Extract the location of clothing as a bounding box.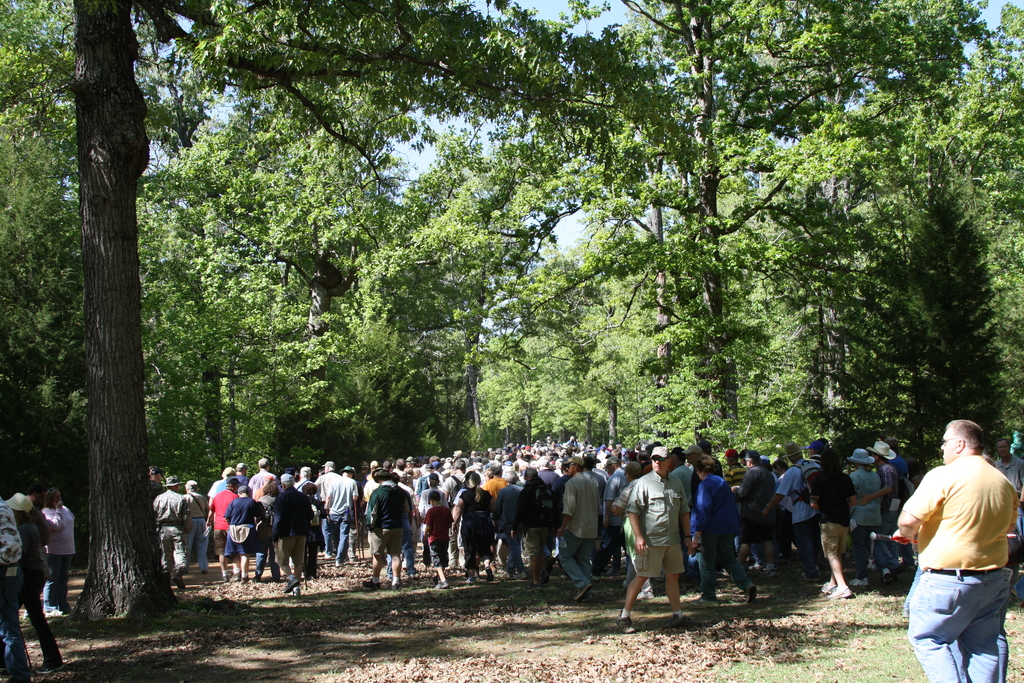
pyautogui.locateOnScreen(541, 466, 556, 488).
